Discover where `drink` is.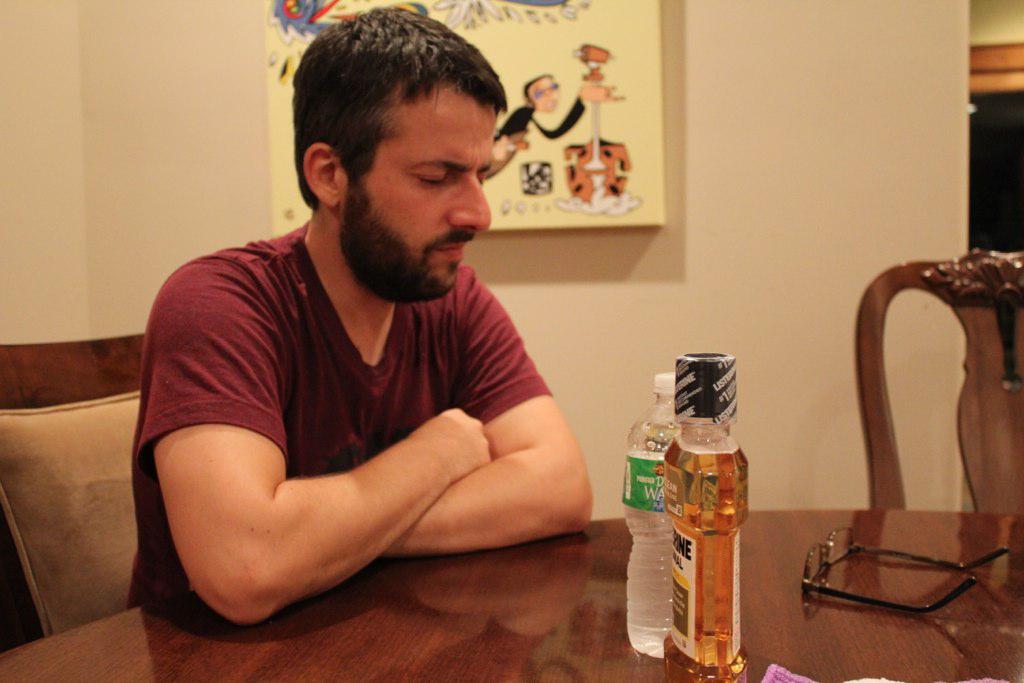
Discovered at box=[661, 368, 763, 645].
